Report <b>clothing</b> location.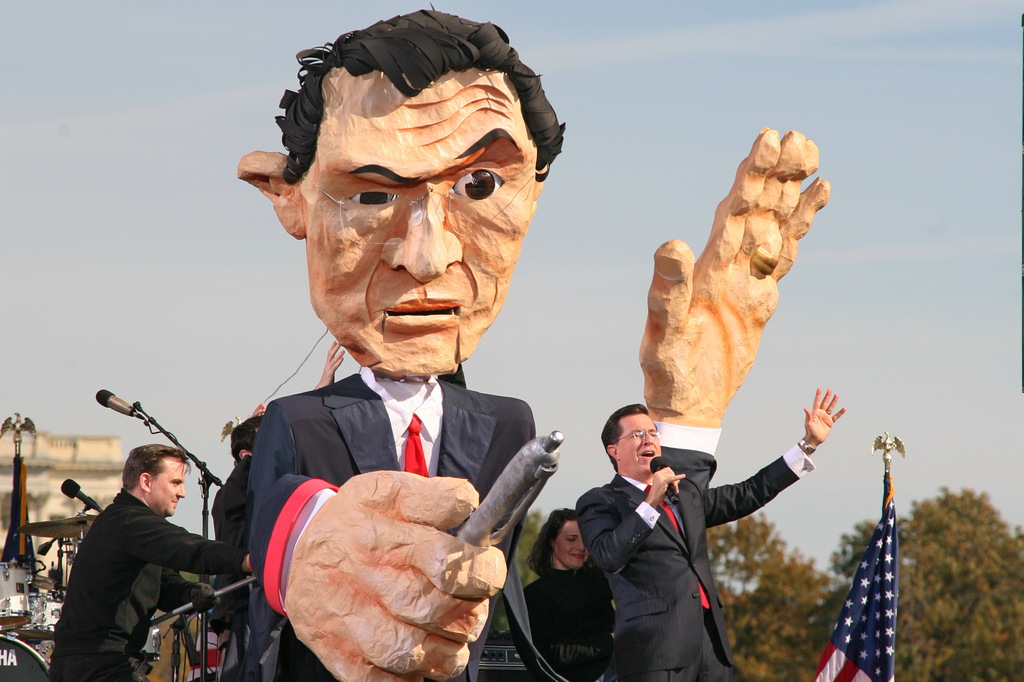
Report: <bbox>41, 464, 230, 669</bbox>.
